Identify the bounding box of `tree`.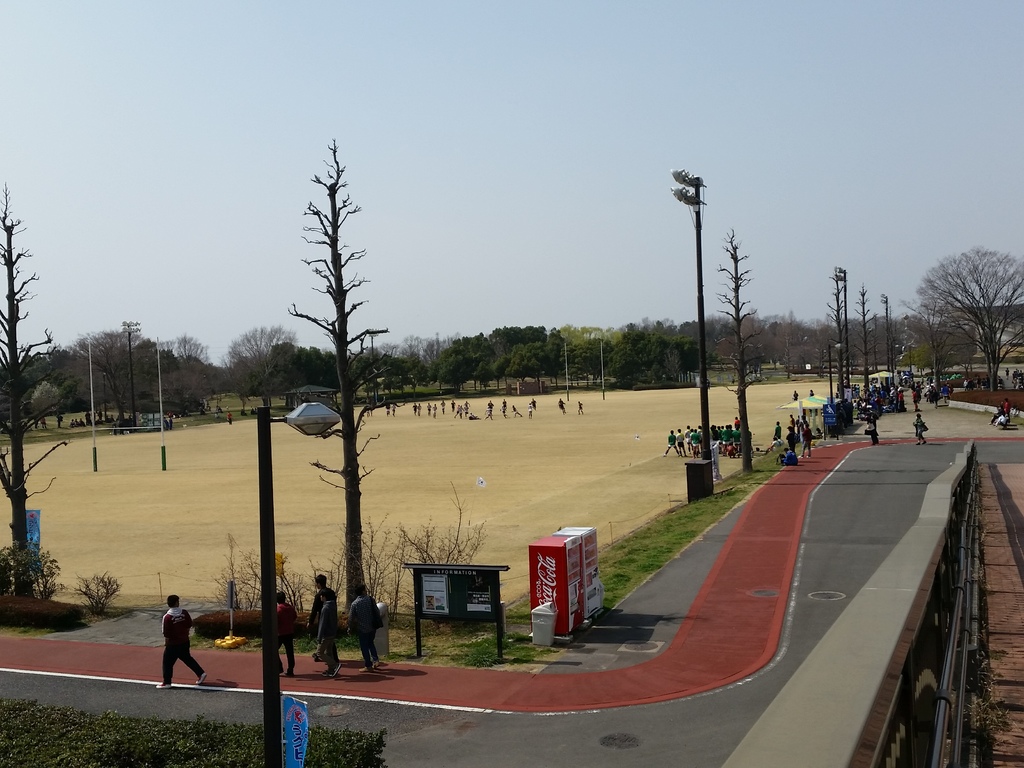
locate(820, 275, 851, 399).
